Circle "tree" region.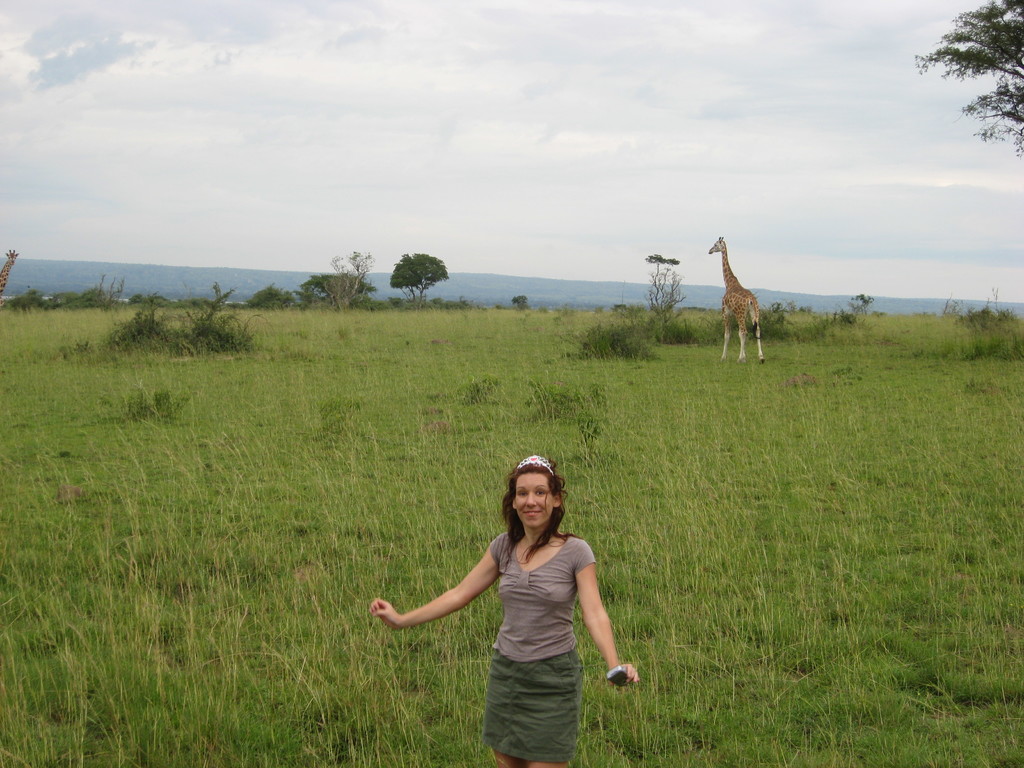
Region: <bbox>387, 252, 448, 308</bbox>.
